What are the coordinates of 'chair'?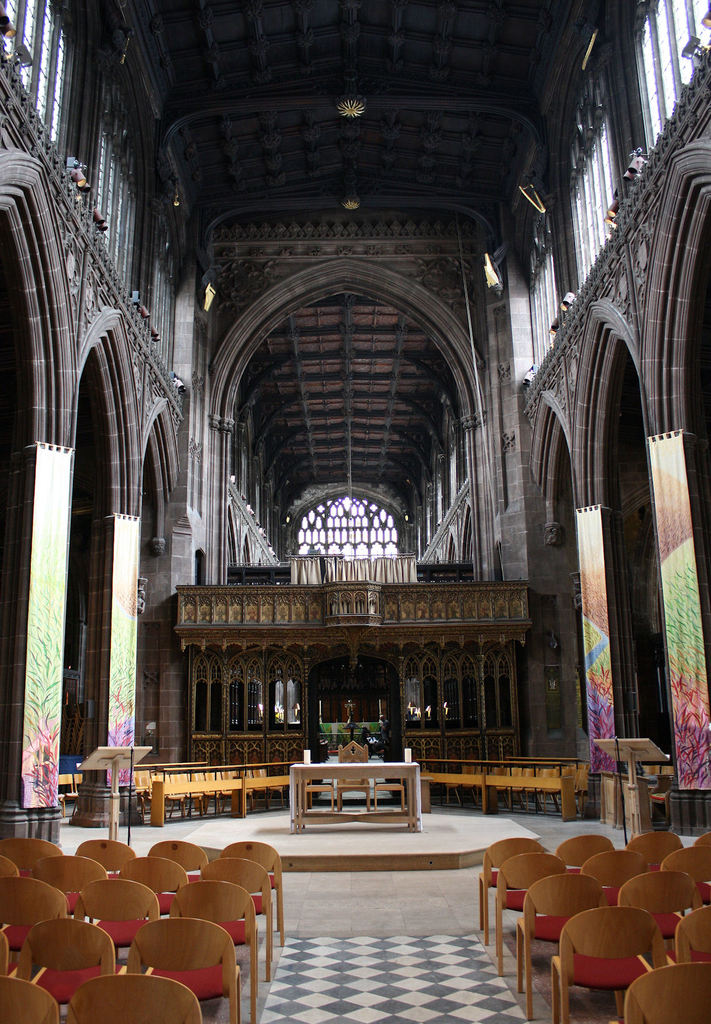
bbox=(658, 851, 710, 903).
